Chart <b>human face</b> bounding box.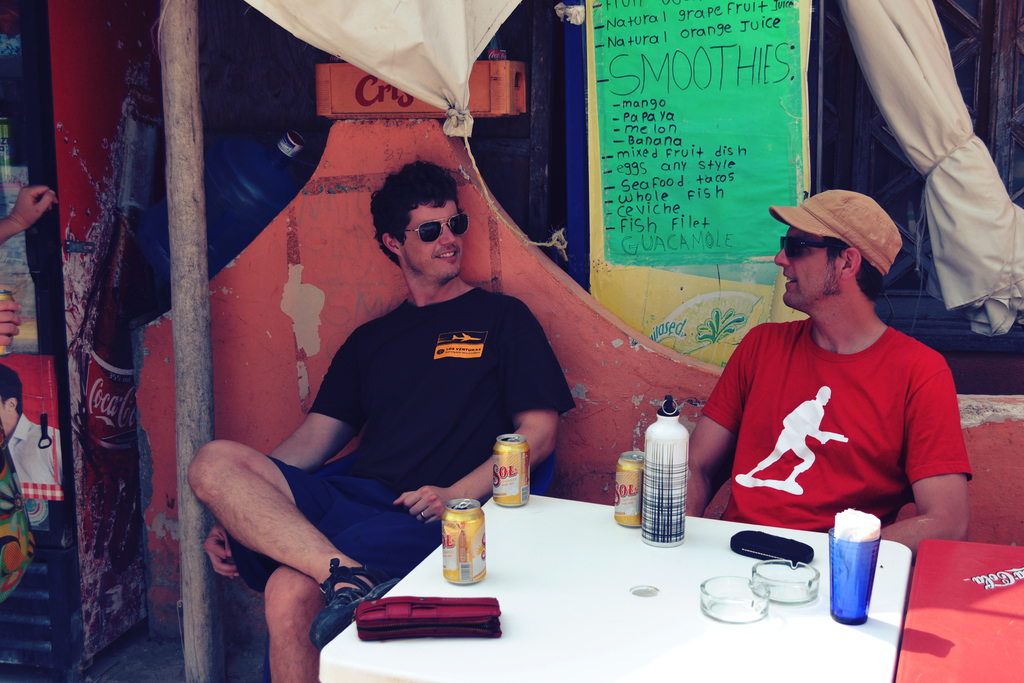
Charted: bbox=(774, 226, 846, 306).
